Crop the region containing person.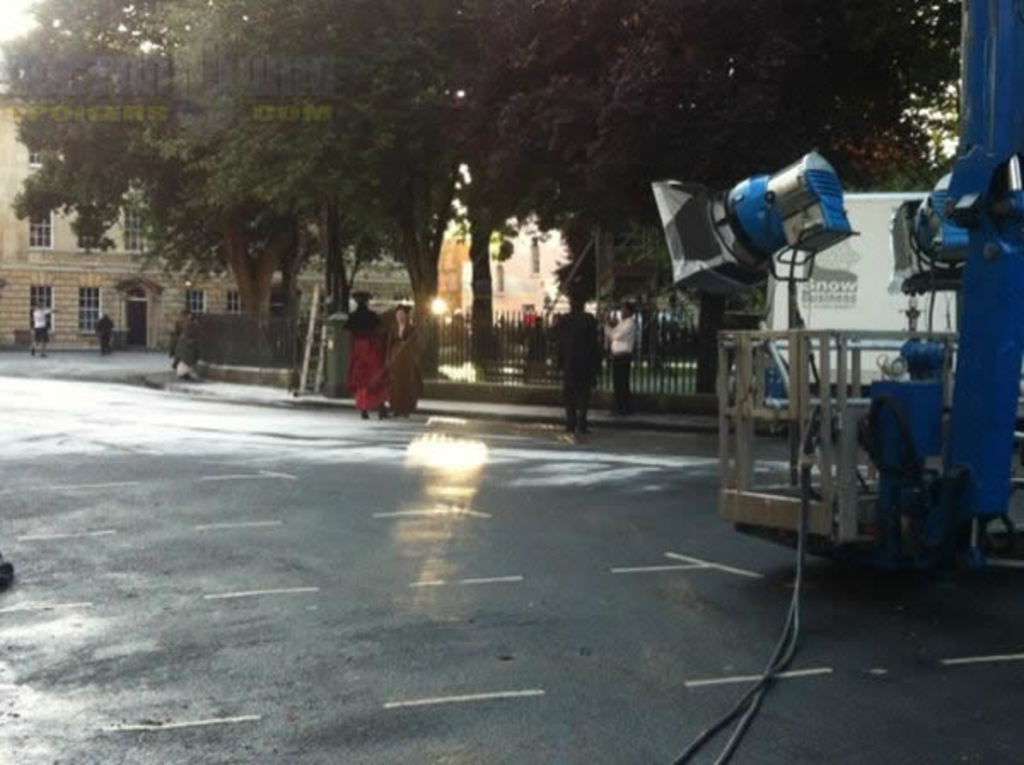
Crop region: (x1=29, y1=304, x2=58, y2=357).
